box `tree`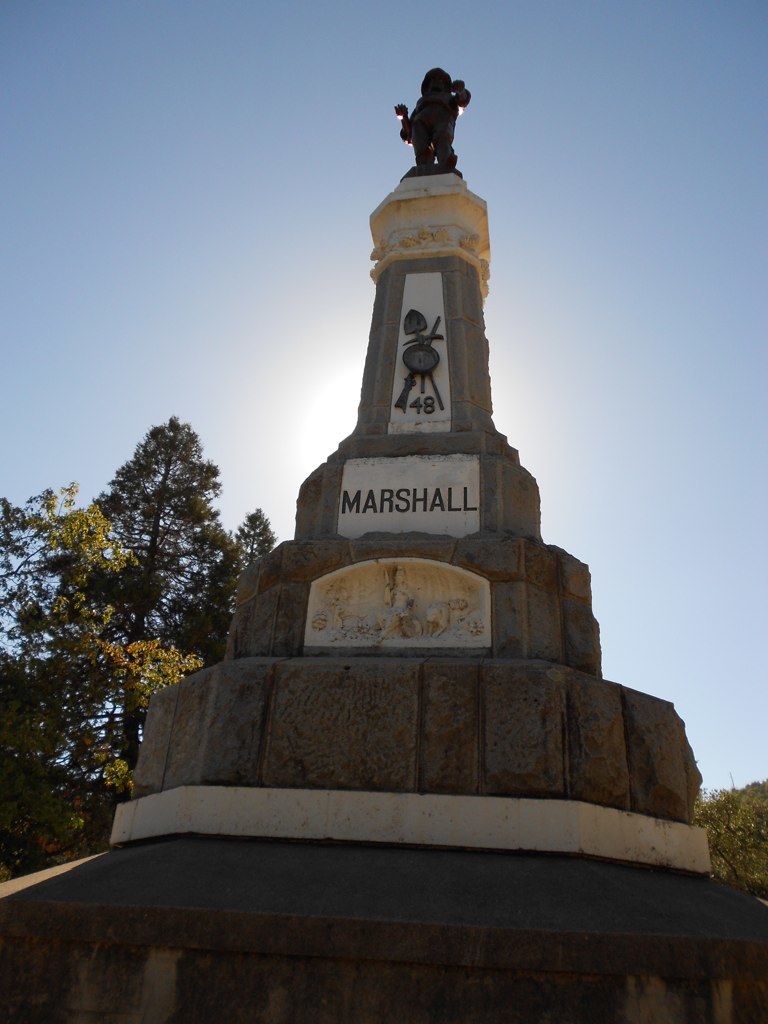
bbox(201, 504, 286, 660)
